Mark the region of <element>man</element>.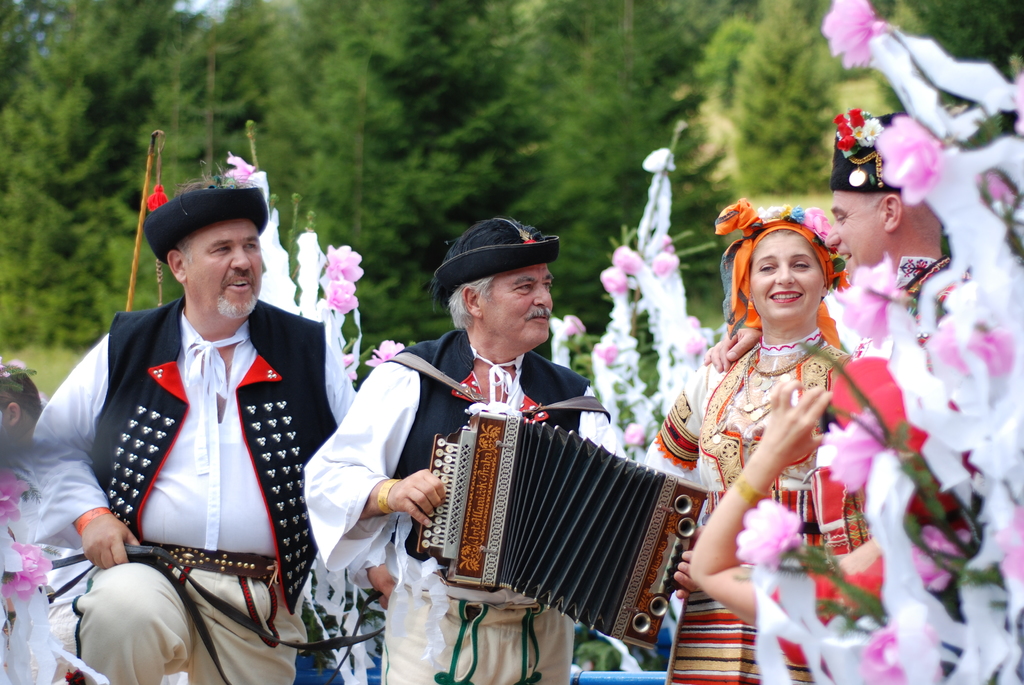
Region: 701:116:957:359.
